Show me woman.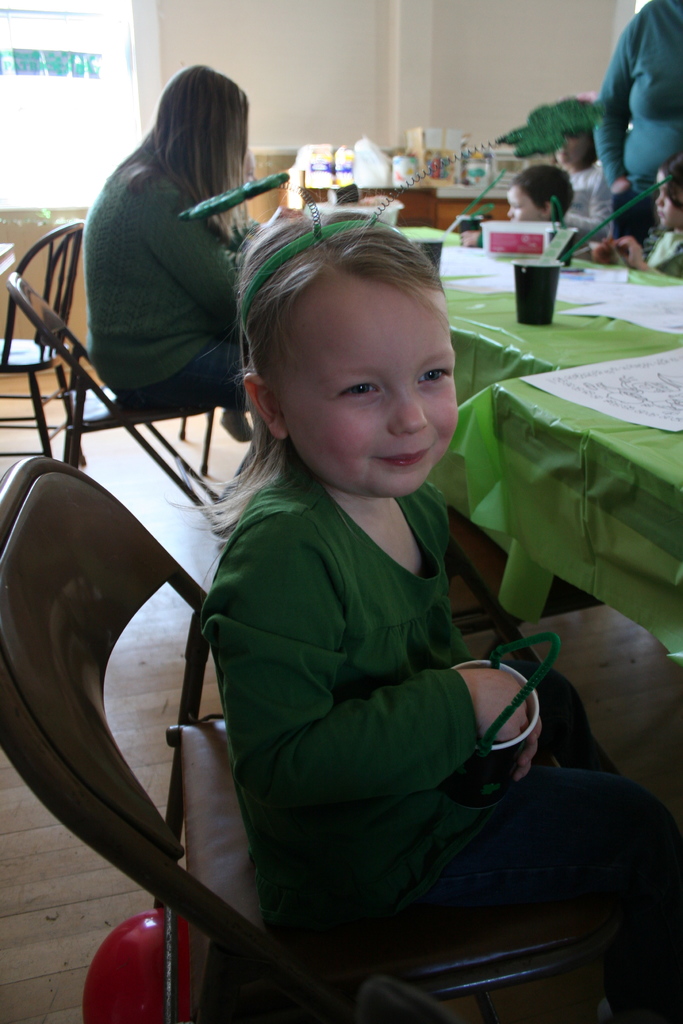
woman is here: pyautogui.locateOnScreen(65, 63, 326, 399).
